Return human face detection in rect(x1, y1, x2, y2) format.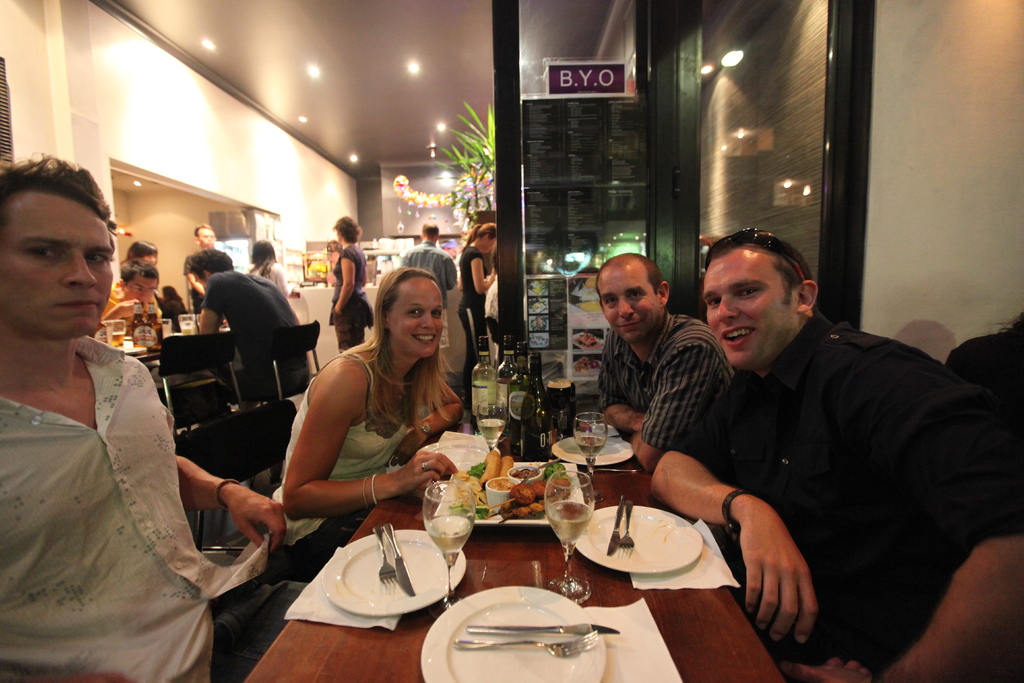
rect(200, 227, 216, 247).
